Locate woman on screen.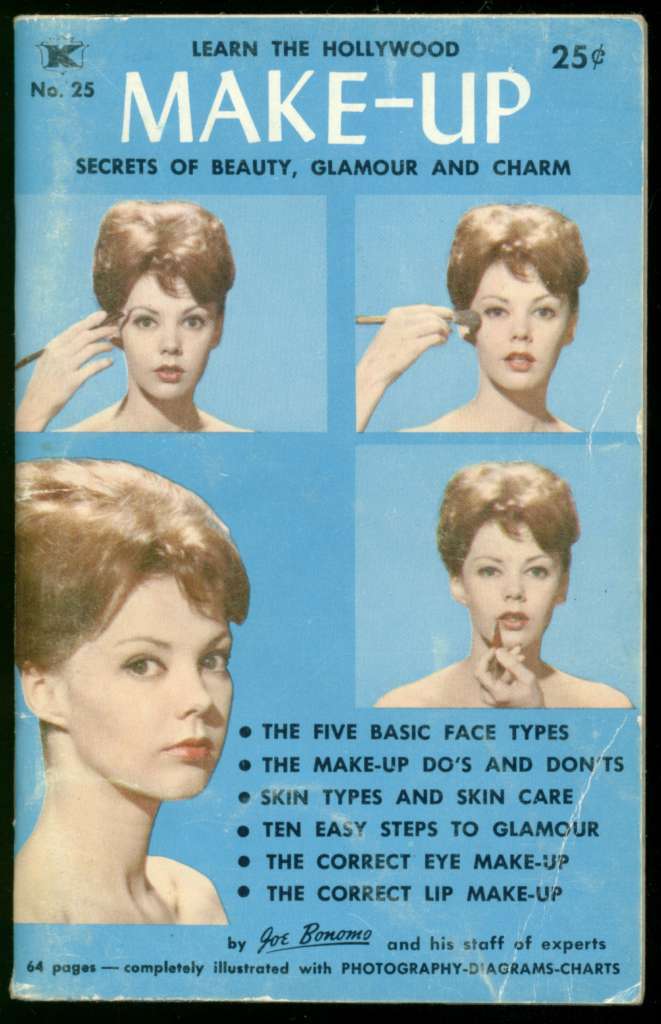
On screen at <region>10, 199, 254, 433</region>.
